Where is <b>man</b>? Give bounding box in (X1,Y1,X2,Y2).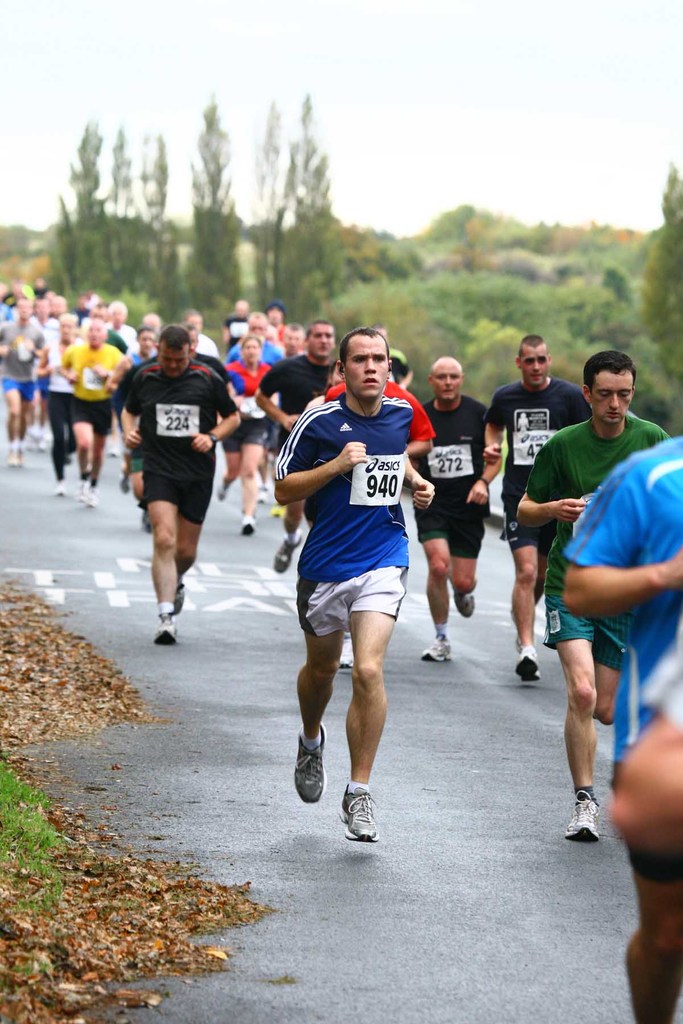
(0,293,50,467).
